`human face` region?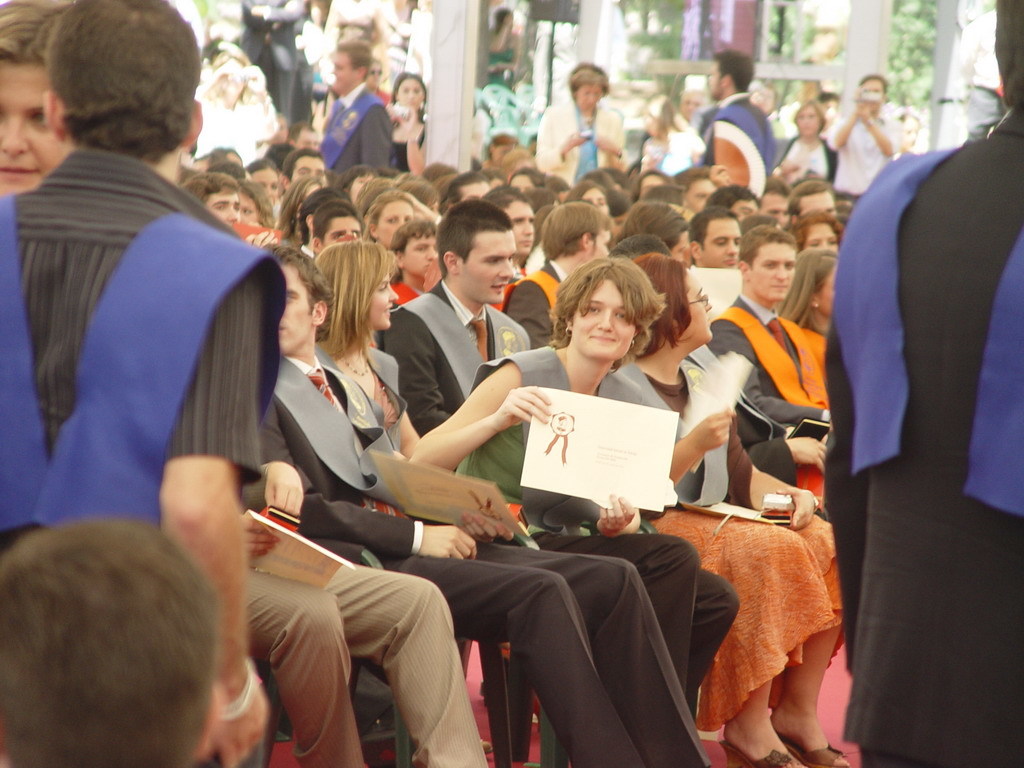
left=296, top=156, right=327, bottom=183
